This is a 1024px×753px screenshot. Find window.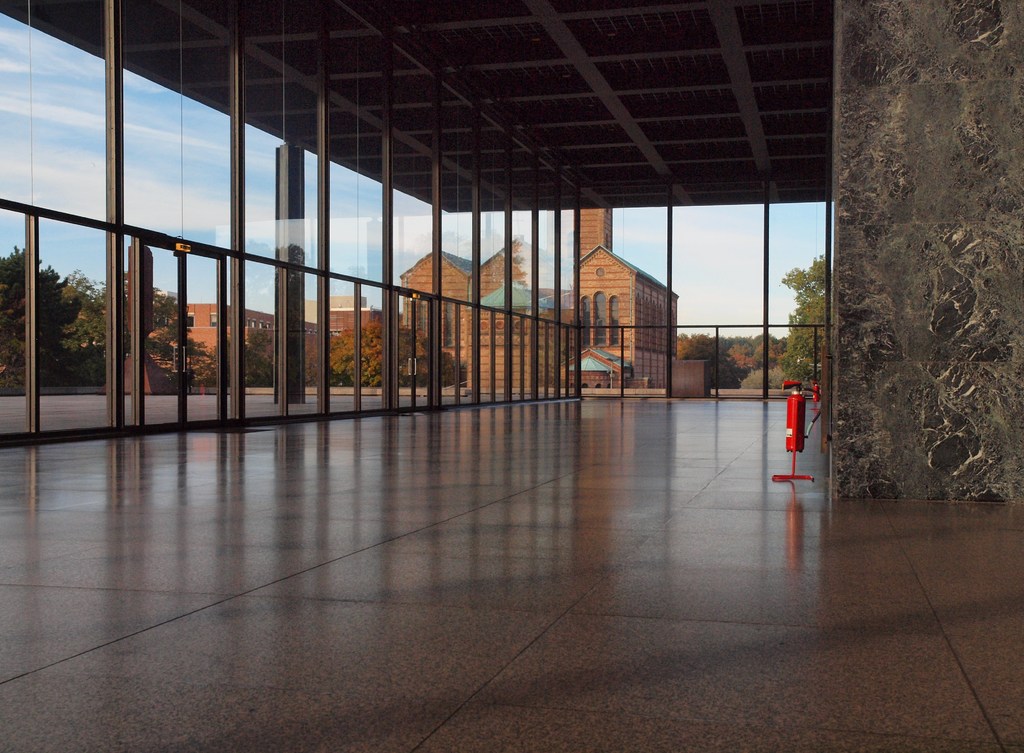
Bounding box: {"x1": 509, "y1": 194, "x2": 537, "y2": 309}.
